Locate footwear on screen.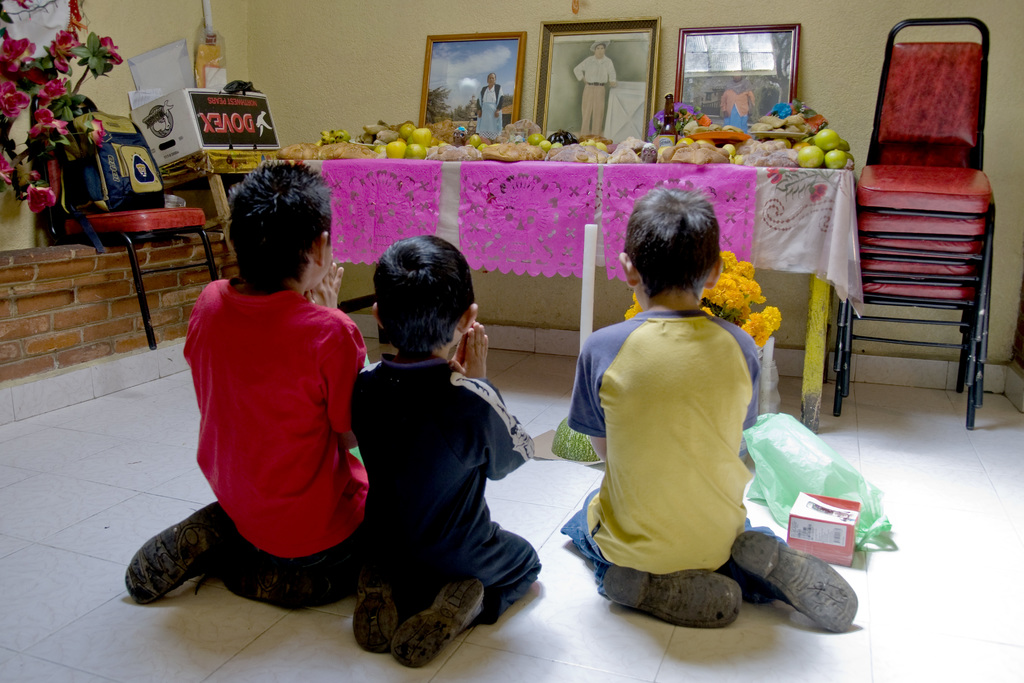
On screen at detection(110, 510, 250, 616).
